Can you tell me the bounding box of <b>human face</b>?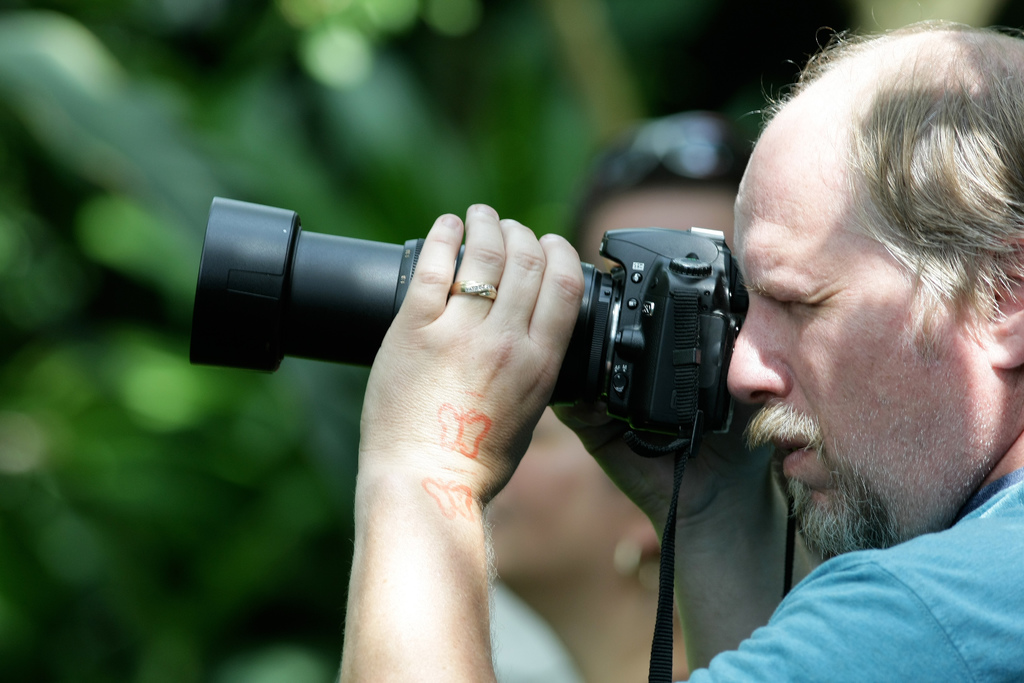
BBox(728, 94, 985, 552).
